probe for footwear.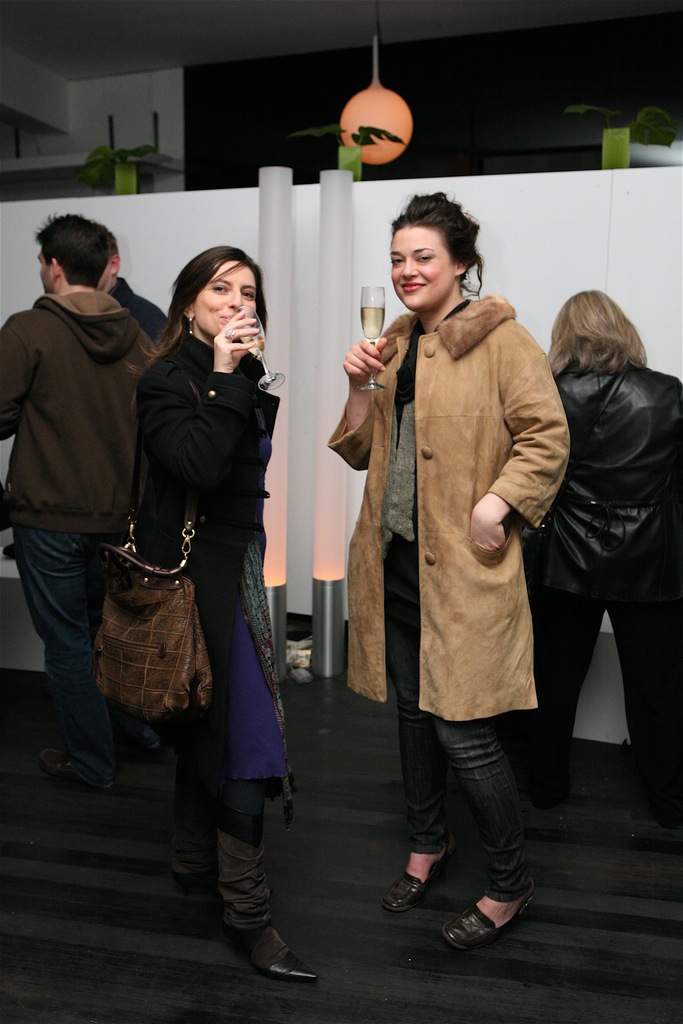
Probe result: {"left": 384, "top": 851, "right": 461, "bottom": 913}.
